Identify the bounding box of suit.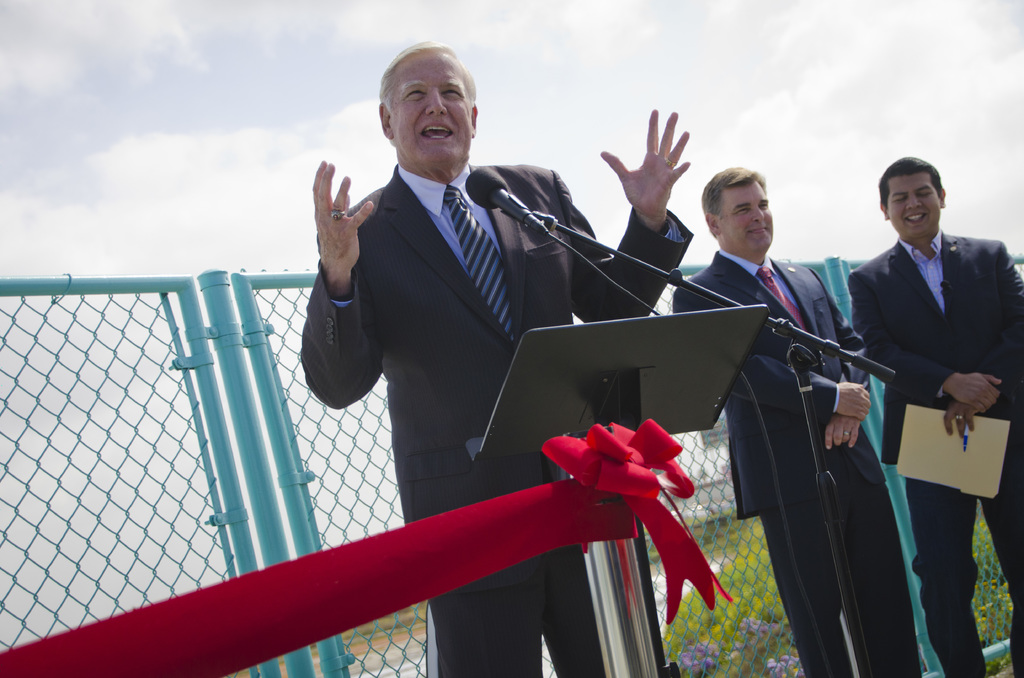
locate(305, 104, 753, 626).
